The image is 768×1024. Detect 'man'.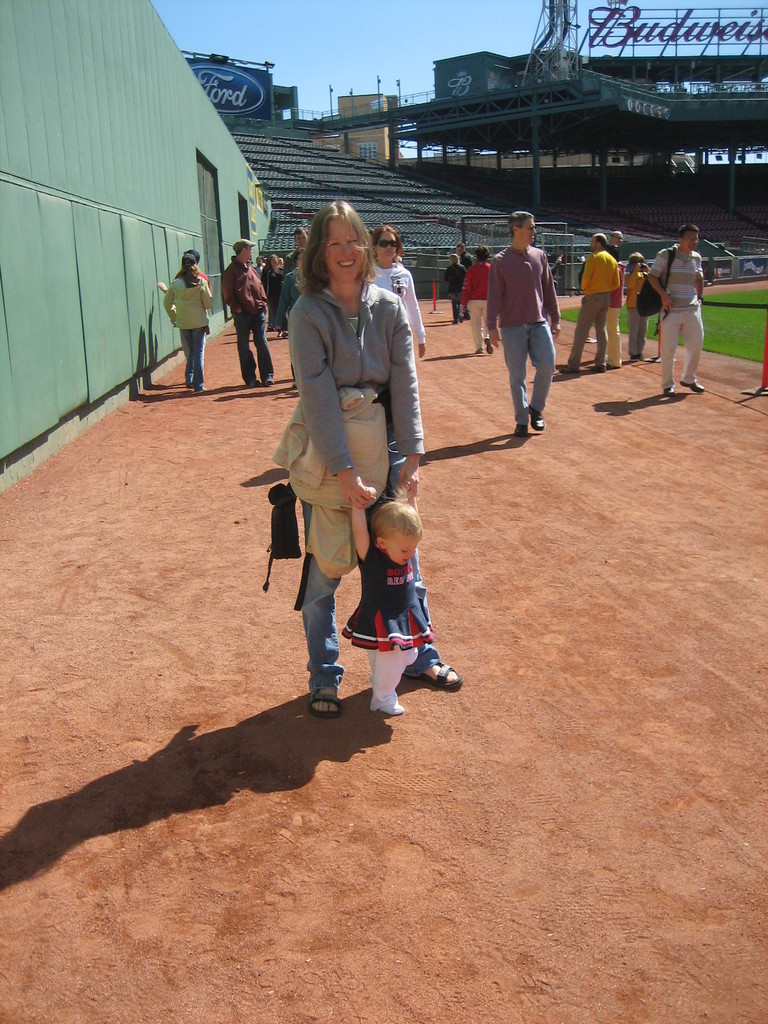
Detection: [254, 255, 264, 281].
